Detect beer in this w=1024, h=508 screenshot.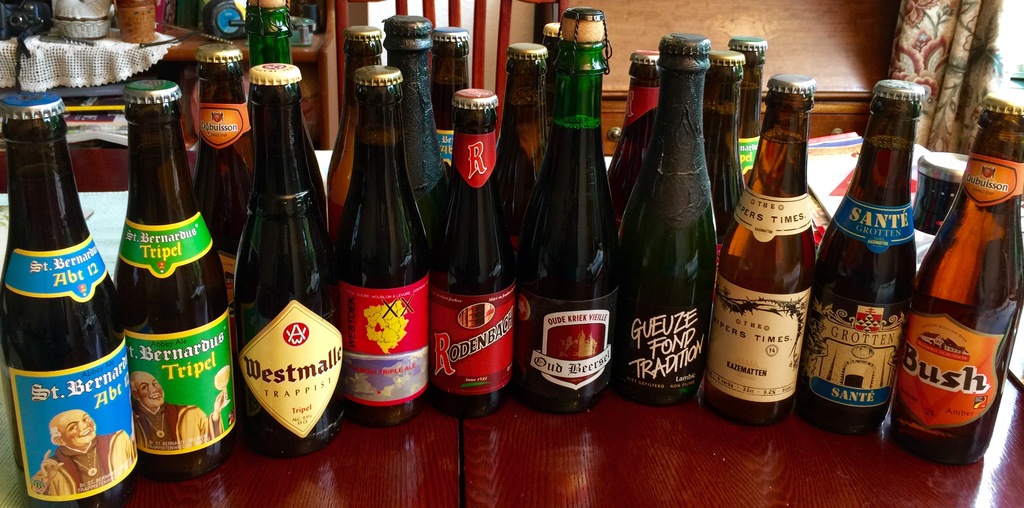
Detection: x1=426 y1=20 x2=483 y2=195.
